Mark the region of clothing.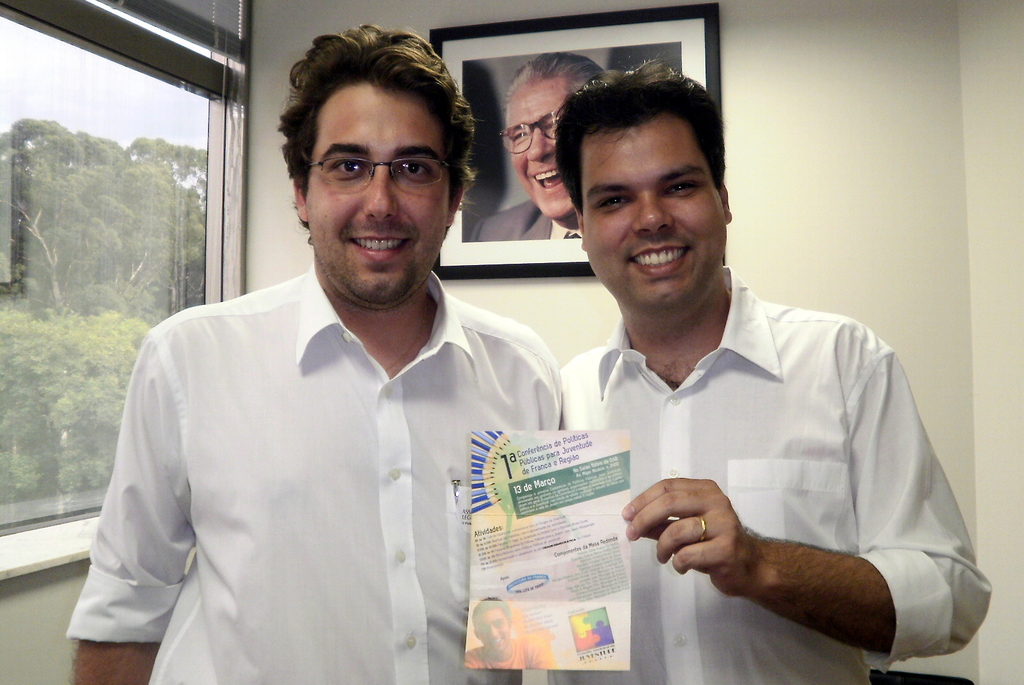
Region: x1=68 y1=261 x2=561 y2=684.
